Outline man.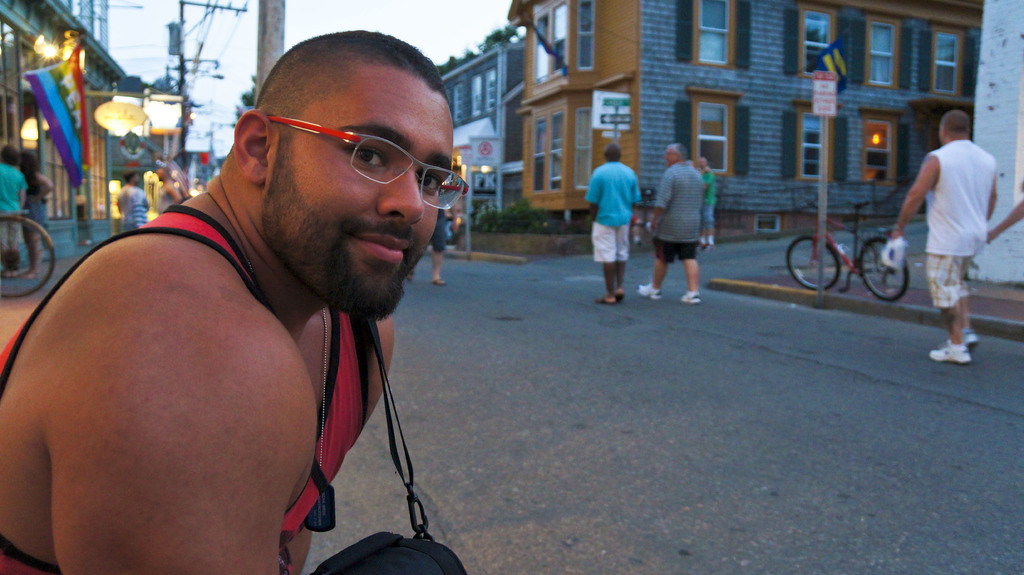
Outline: <box>636,141,705,306</box>.
